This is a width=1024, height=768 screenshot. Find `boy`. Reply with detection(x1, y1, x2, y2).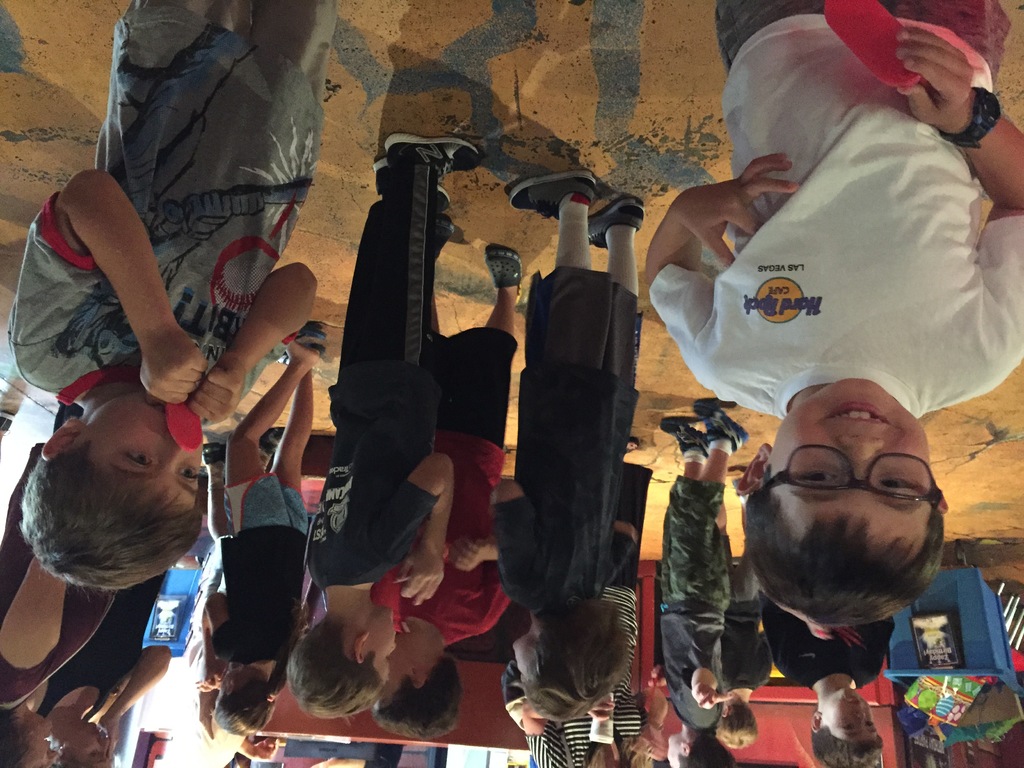
detection(207, 346, 330, 728).
